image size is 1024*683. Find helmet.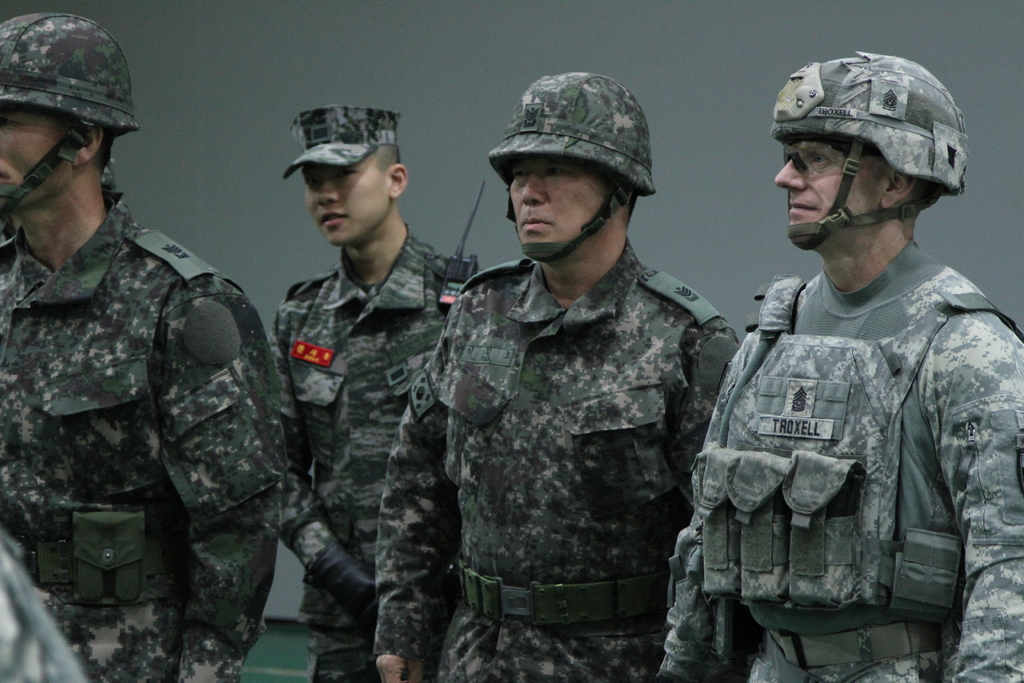
0:3:144:220.
